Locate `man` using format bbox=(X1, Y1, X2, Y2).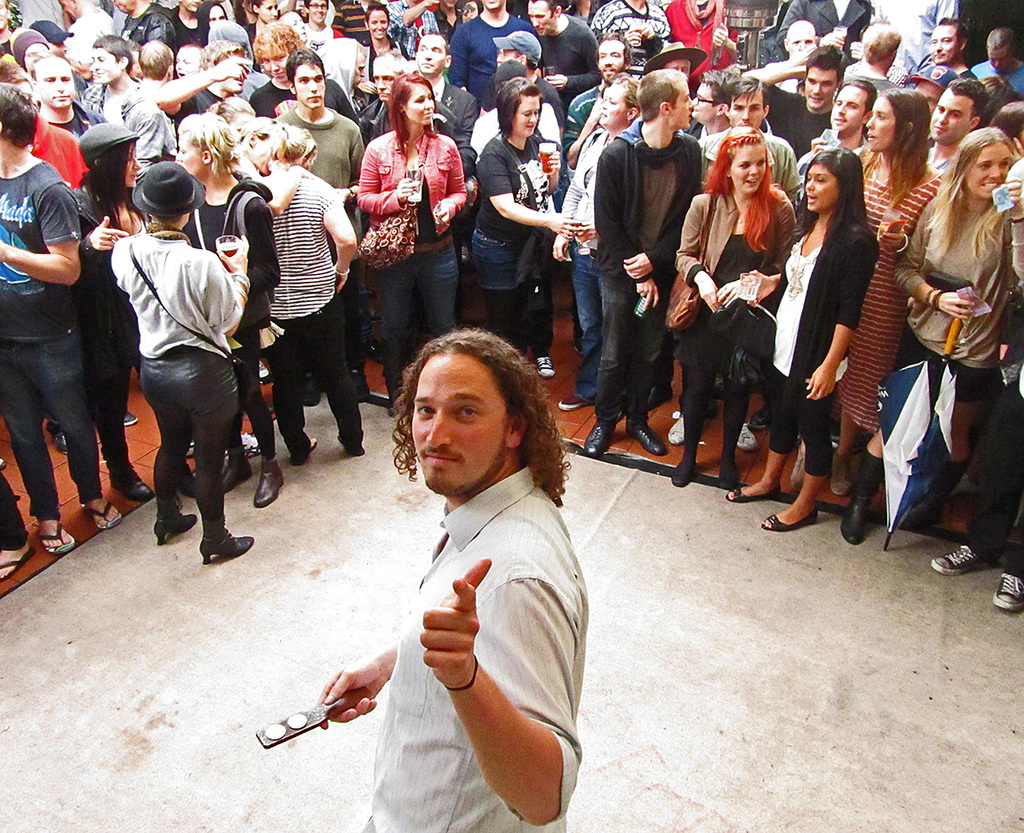
bbox=(791, 80, 868, 184).
